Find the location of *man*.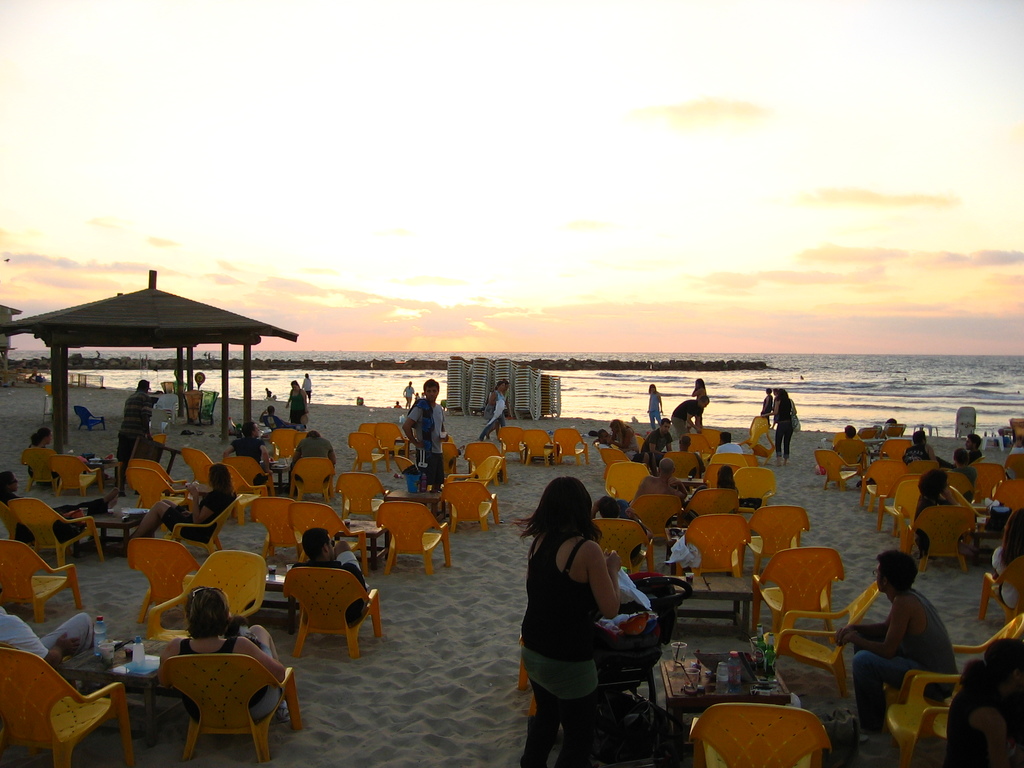
Location: (596, 428, 611, 447).
